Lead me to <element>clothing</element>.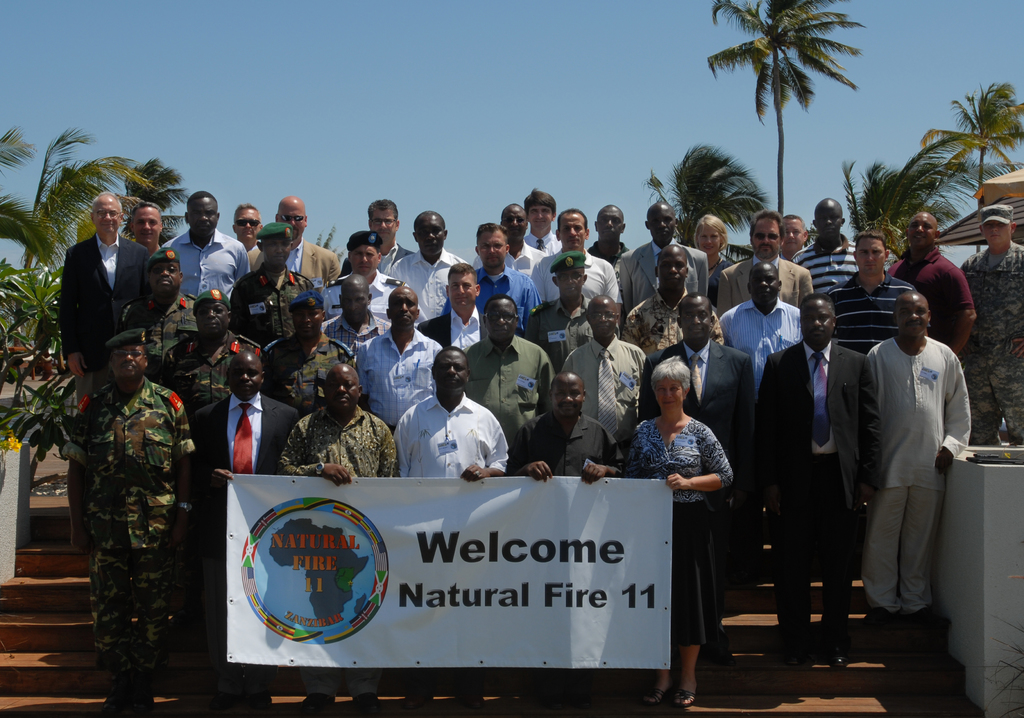
Lead to l=194, t=385, r=305, b=672.
